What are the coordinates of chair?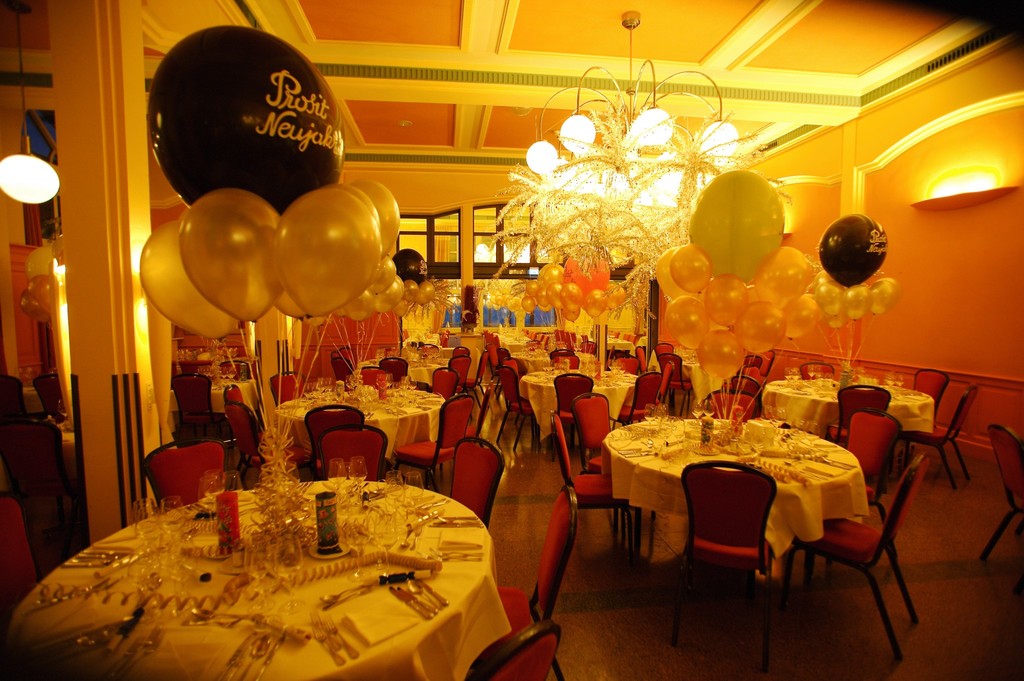
{"x1": 798, "y1": 360, "x2": 835, "y2": 385}.
